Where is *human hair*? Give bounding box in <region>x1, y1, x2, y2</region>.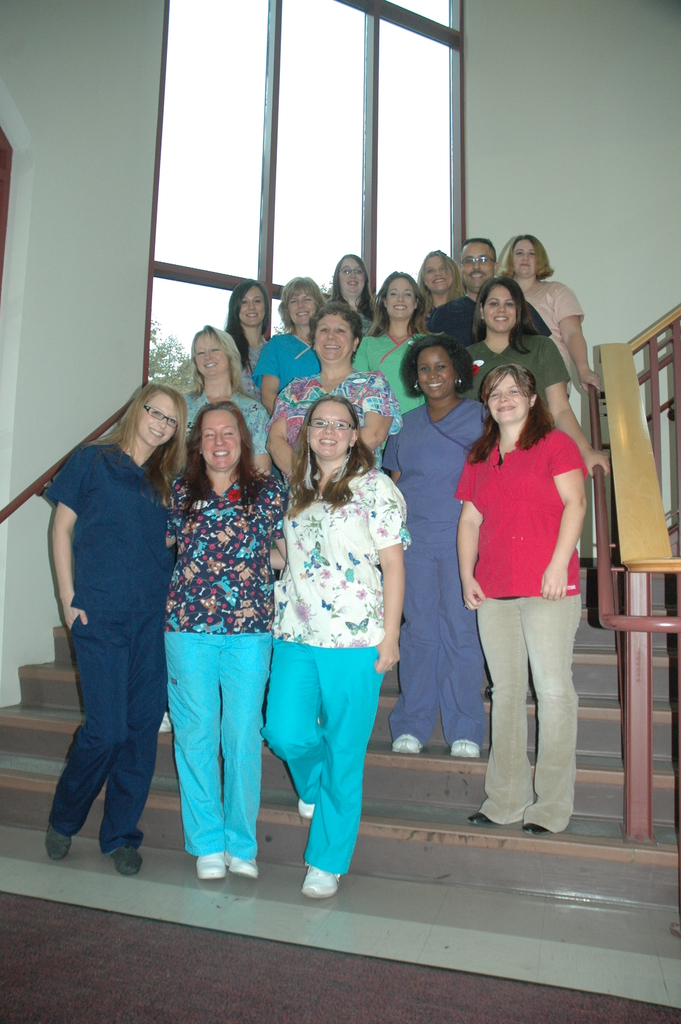
<region>468, 276, 540, 360</region>.
